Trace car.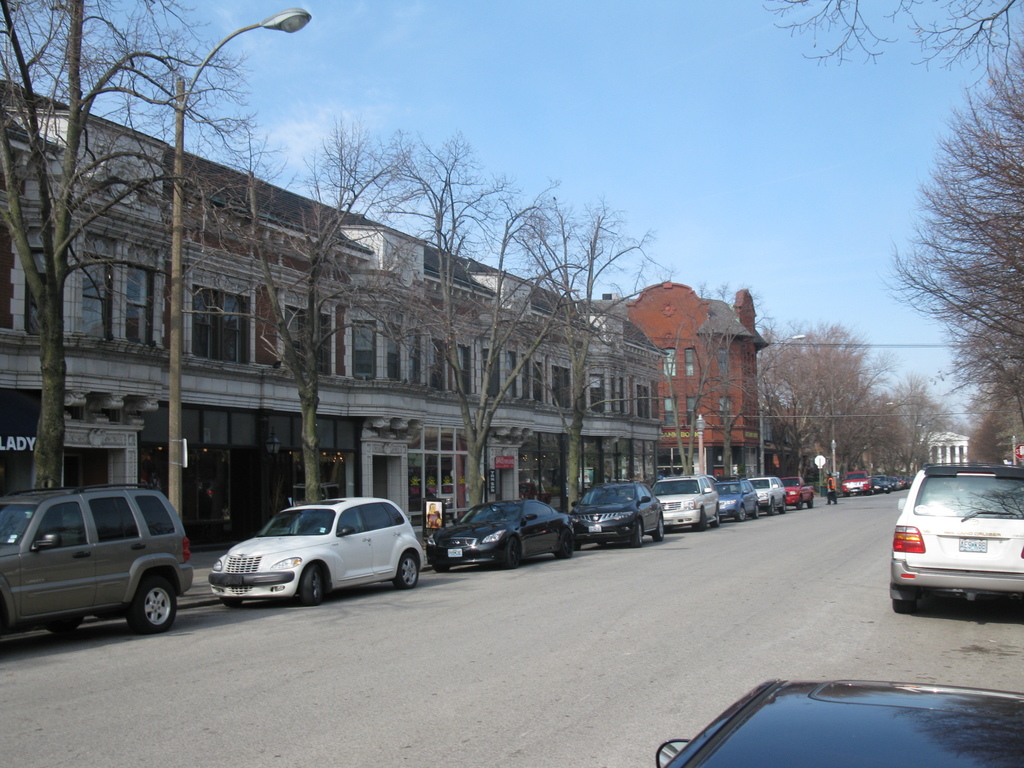
Traced to pyautogui.locateOnScreen(426, 499, 574, 569).
